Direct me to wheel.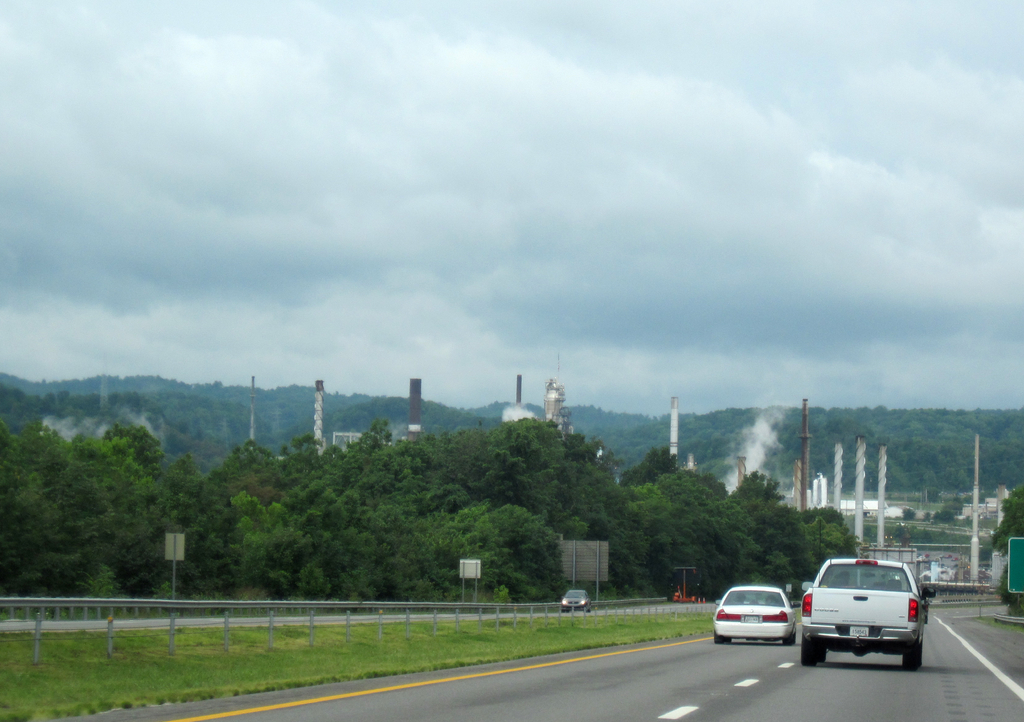
Direction: [792,626,826,676].
